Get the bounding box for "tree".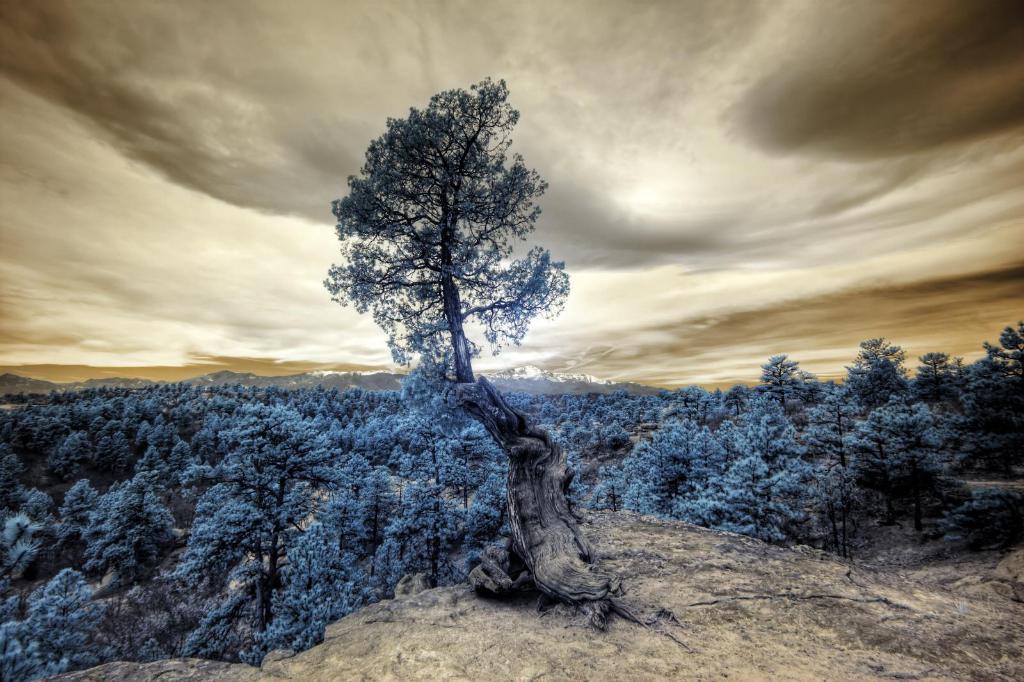
x1=177, y1=399, x2=367, y2=670.
